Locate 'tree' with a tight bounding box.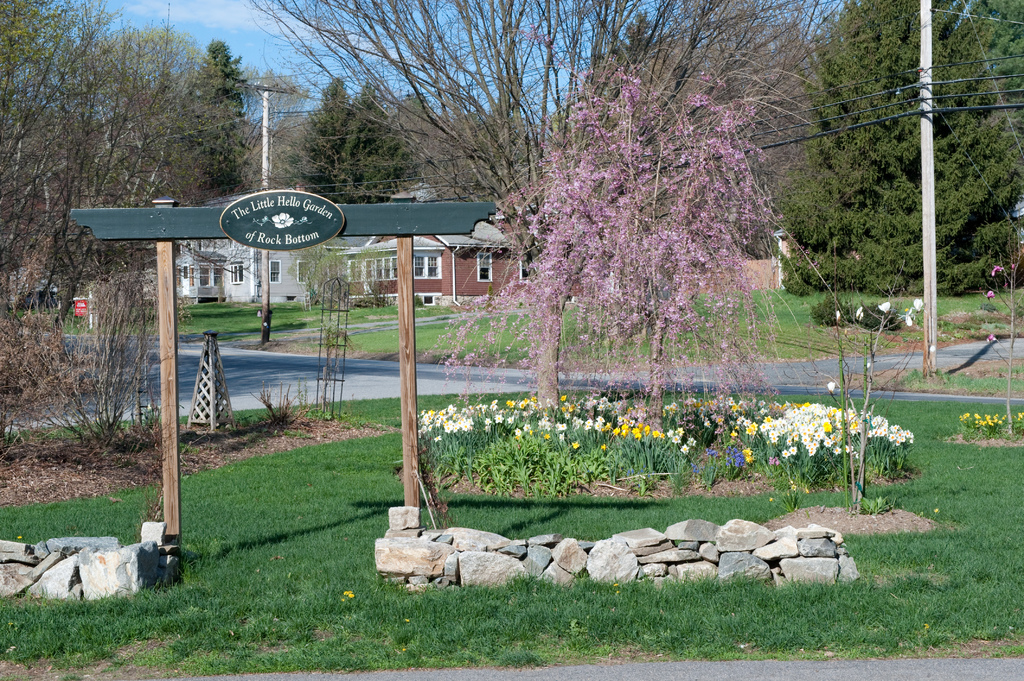
0/0/244/445.
